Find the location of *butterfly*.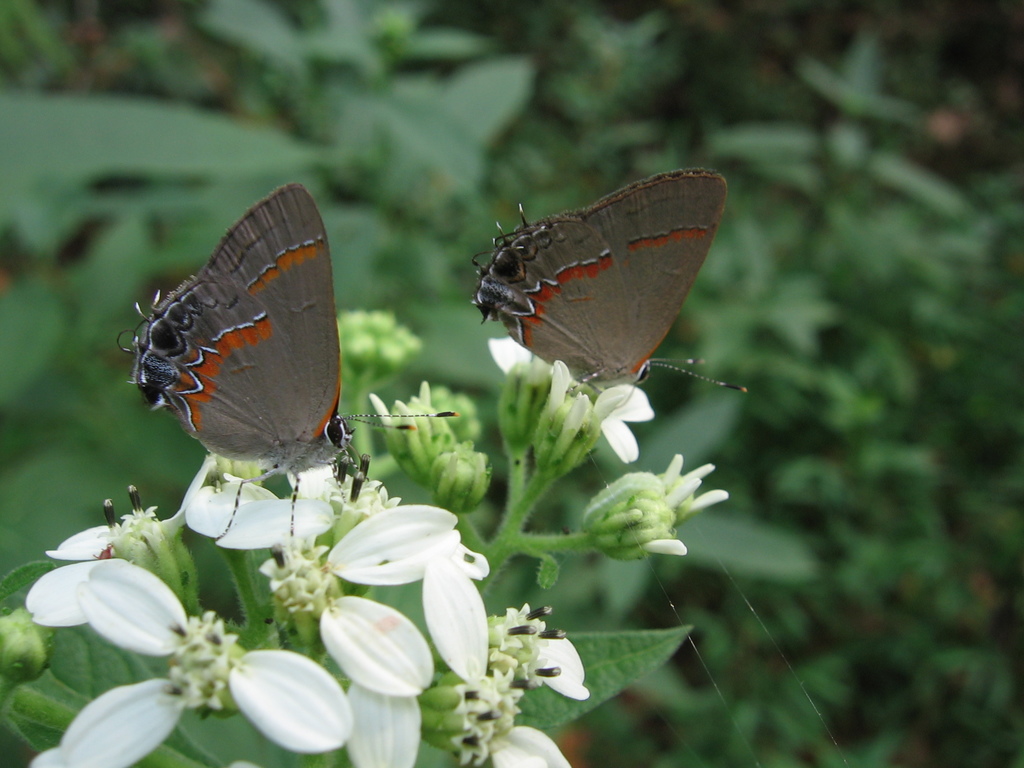
Location: box(469, 177, 747, 395).
